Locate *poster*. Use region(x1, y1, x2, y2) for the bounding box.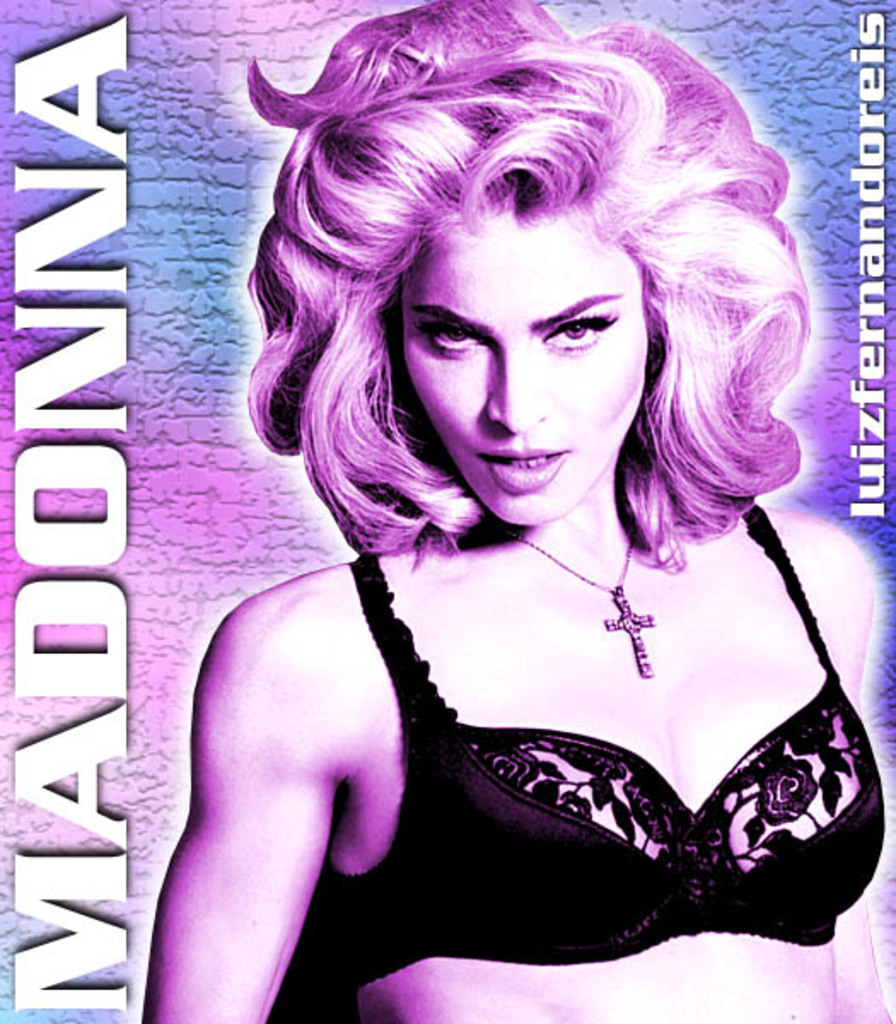
region(0, 0, 894, 1022).
